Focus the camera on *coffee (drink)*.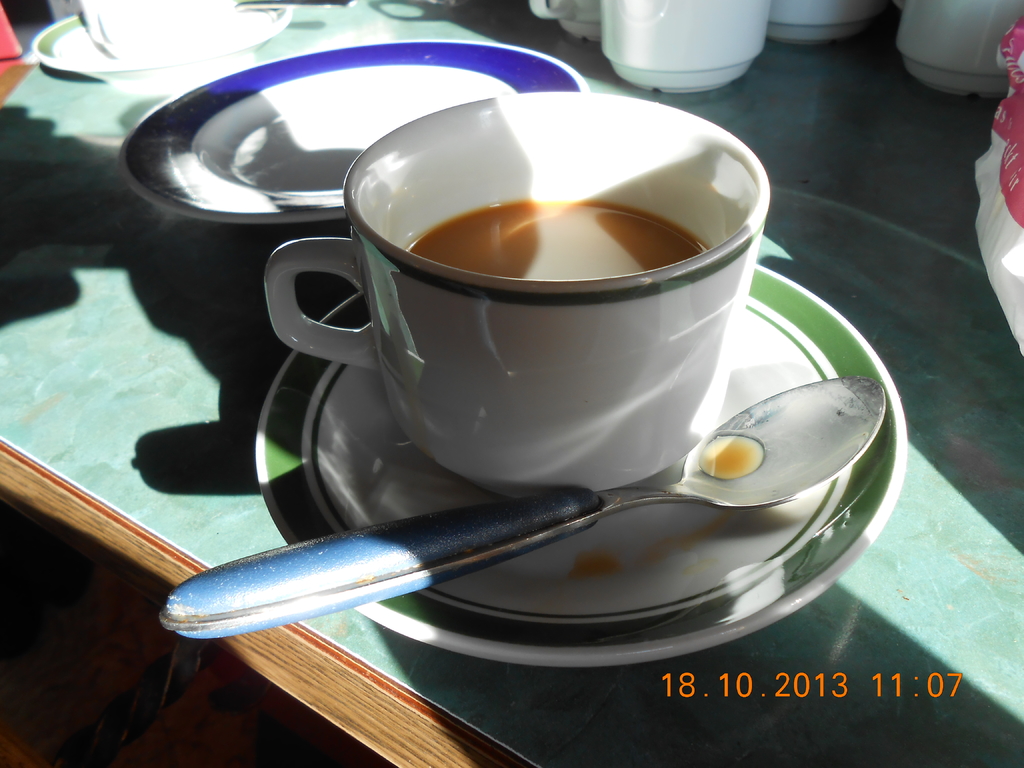
Focus region: BBox(403, 198, 713, 280).
